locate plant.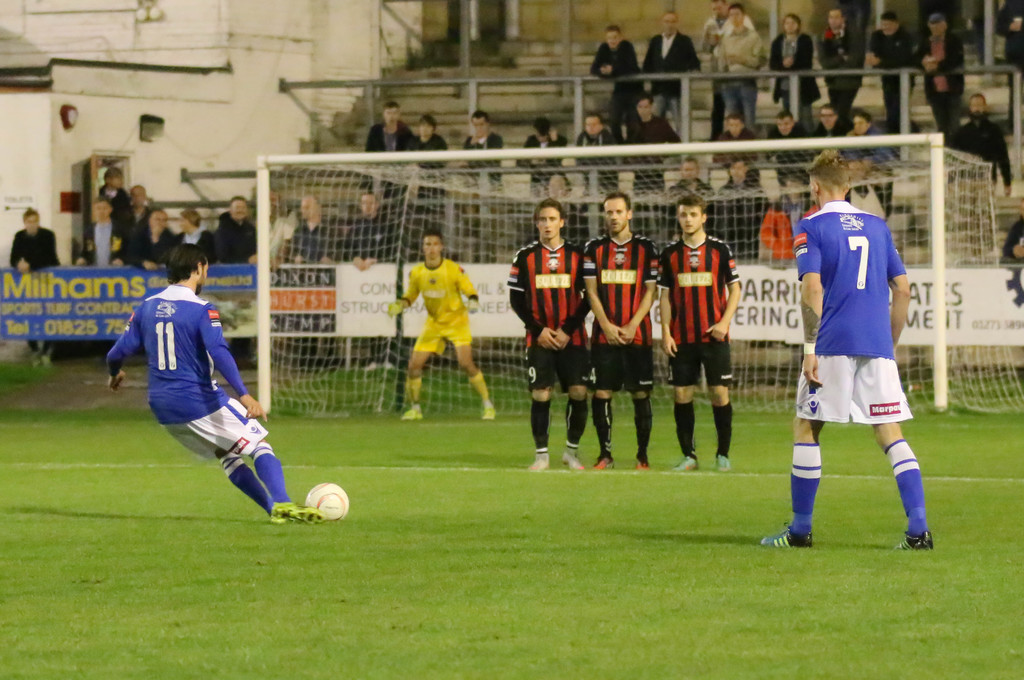
Bounding box: bbox(0, 361, 54, 402).
